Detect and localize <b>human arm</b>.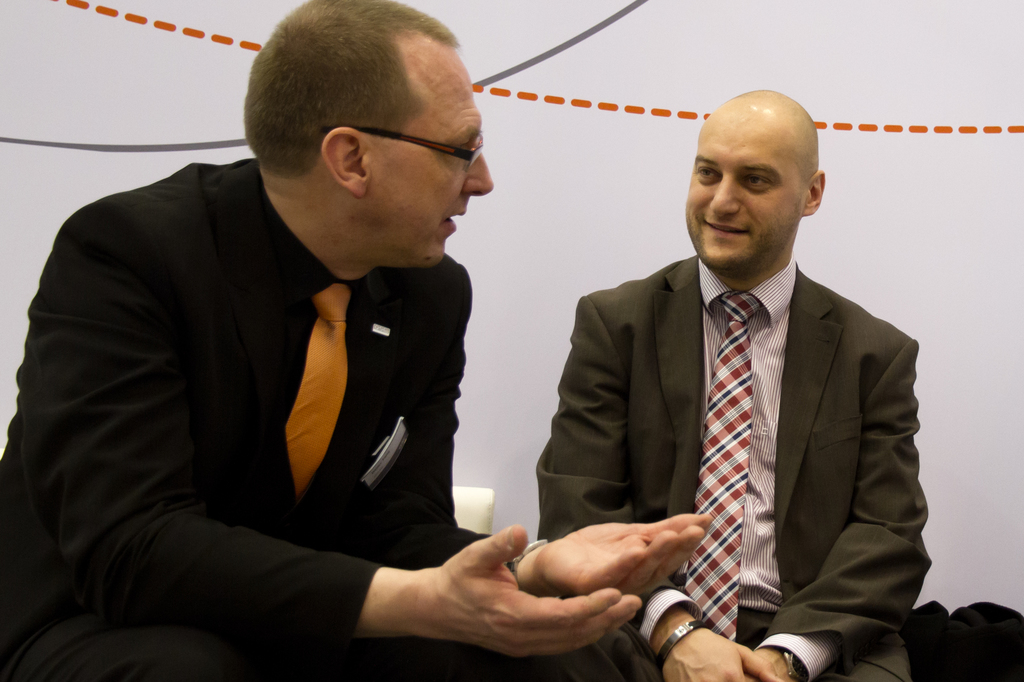
Localized at (536,293,779,681).
